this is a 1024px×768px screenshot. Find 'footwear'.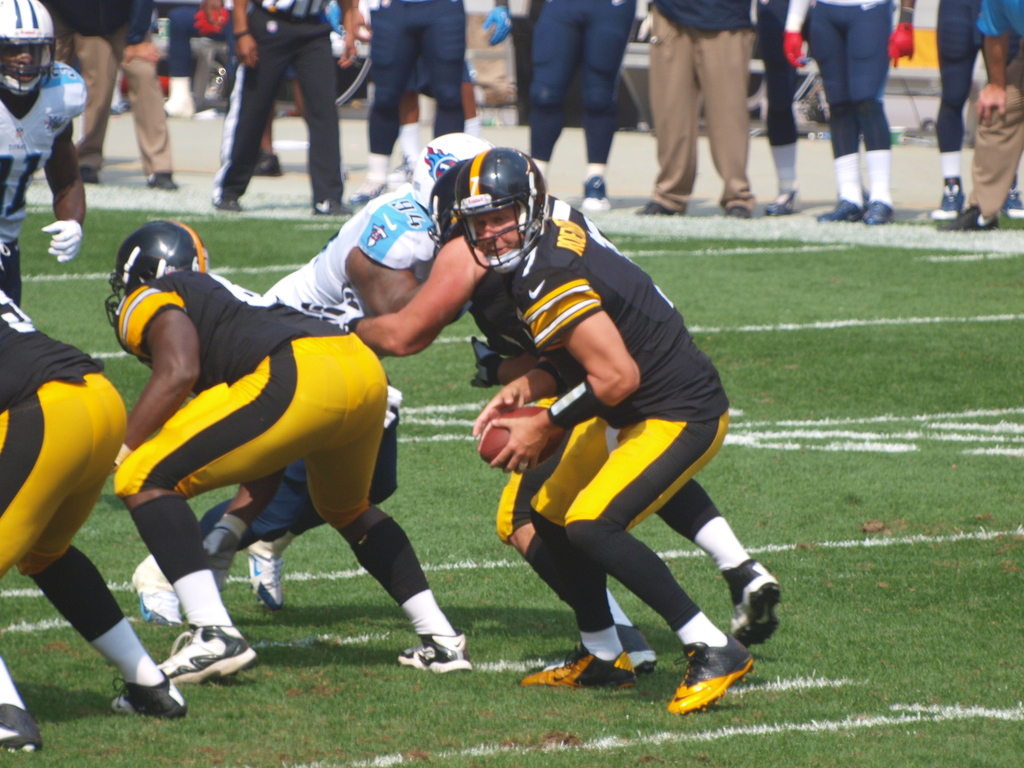
Bounding box: 349 180 386 205.
